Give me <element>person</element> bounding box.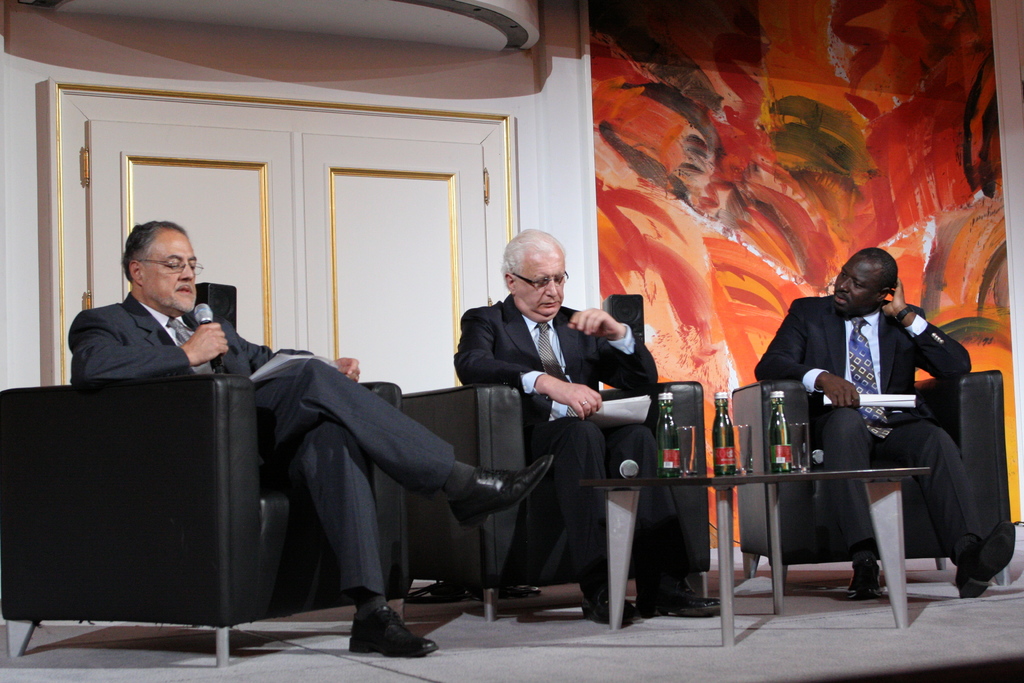
(68,222,553,658).
